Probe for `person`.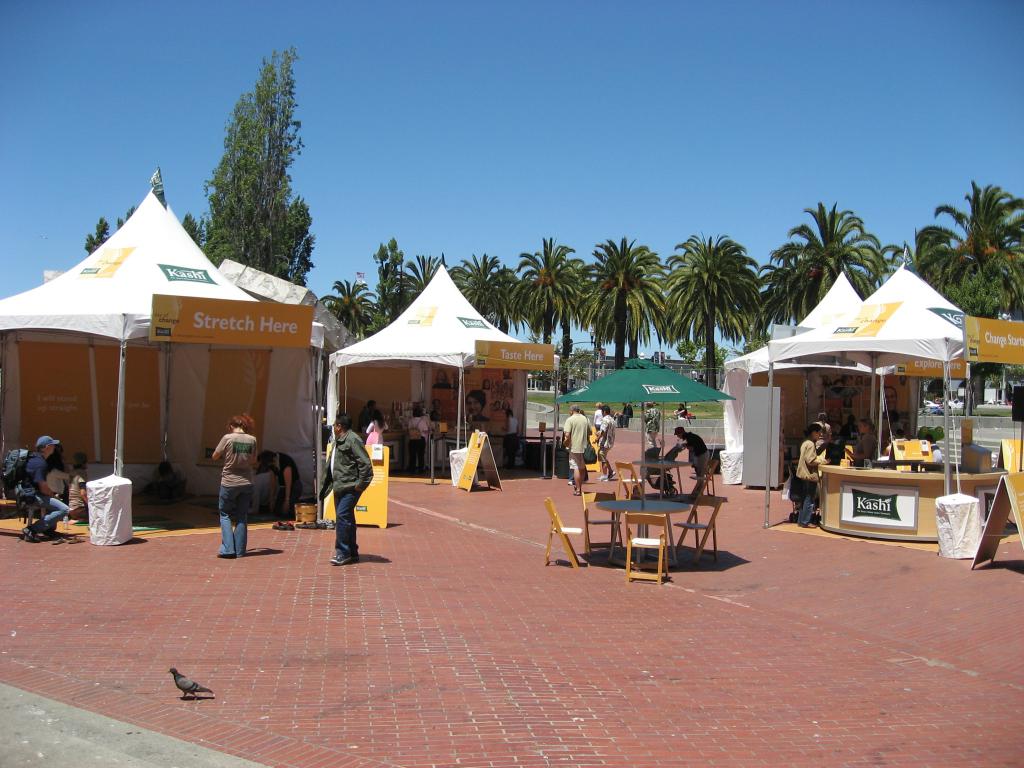
Probe result: select_region(794, 422, 831, 527).
